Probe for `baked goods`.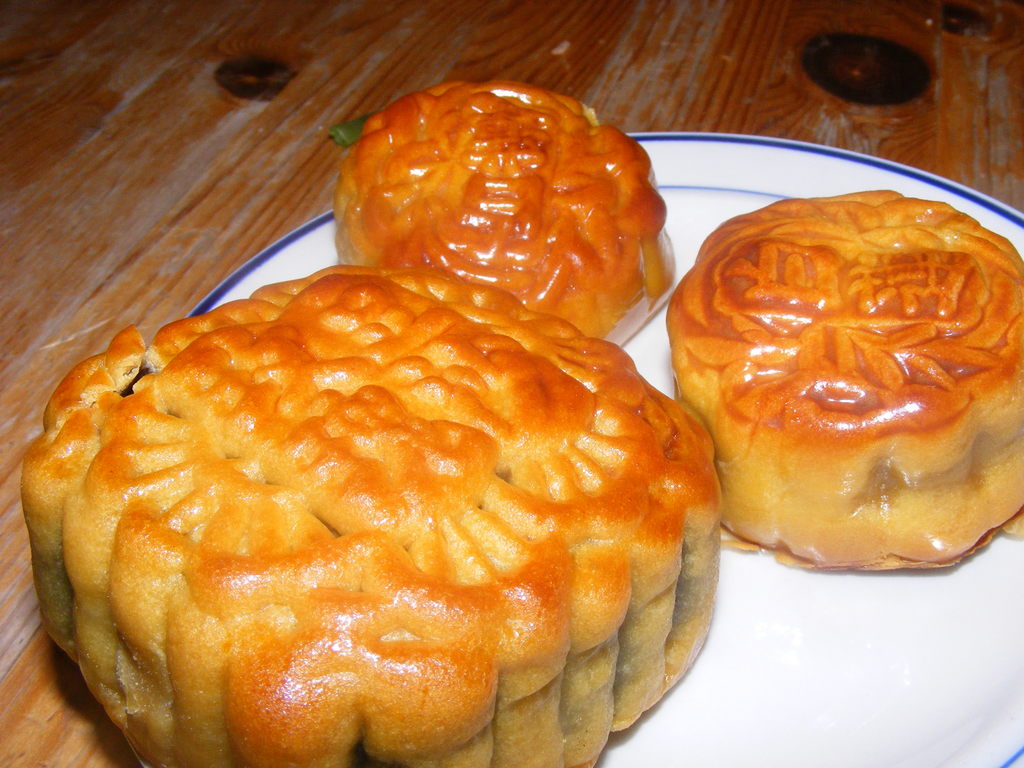
Probe result: region(17, 263, 721, 767).
